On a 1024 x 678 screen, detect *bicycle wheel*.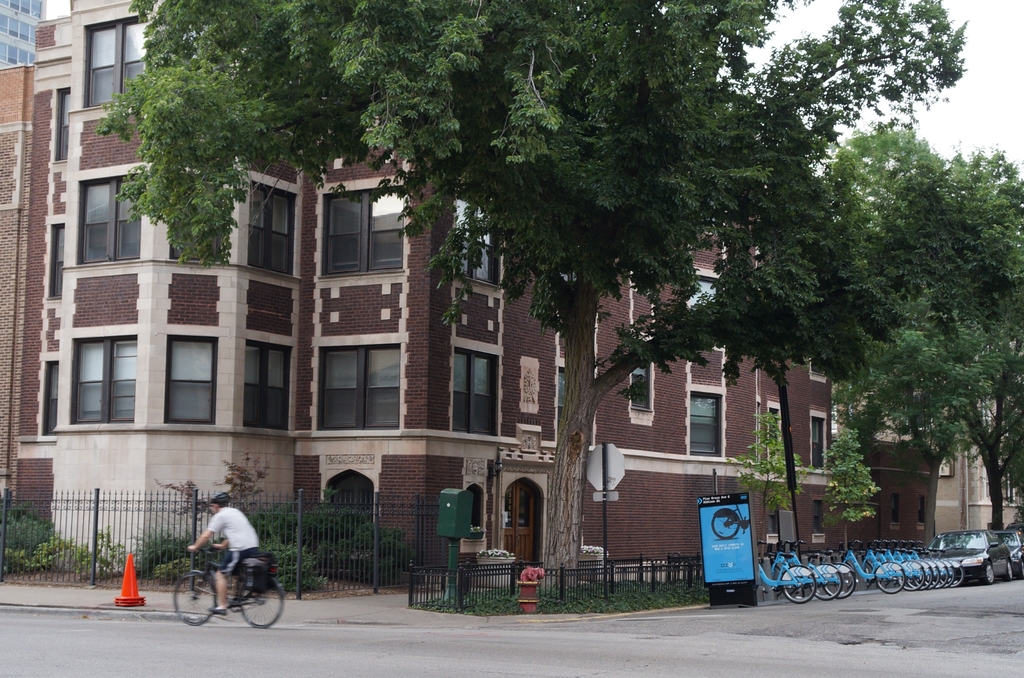
BBox(238, 574, 283, 630).
